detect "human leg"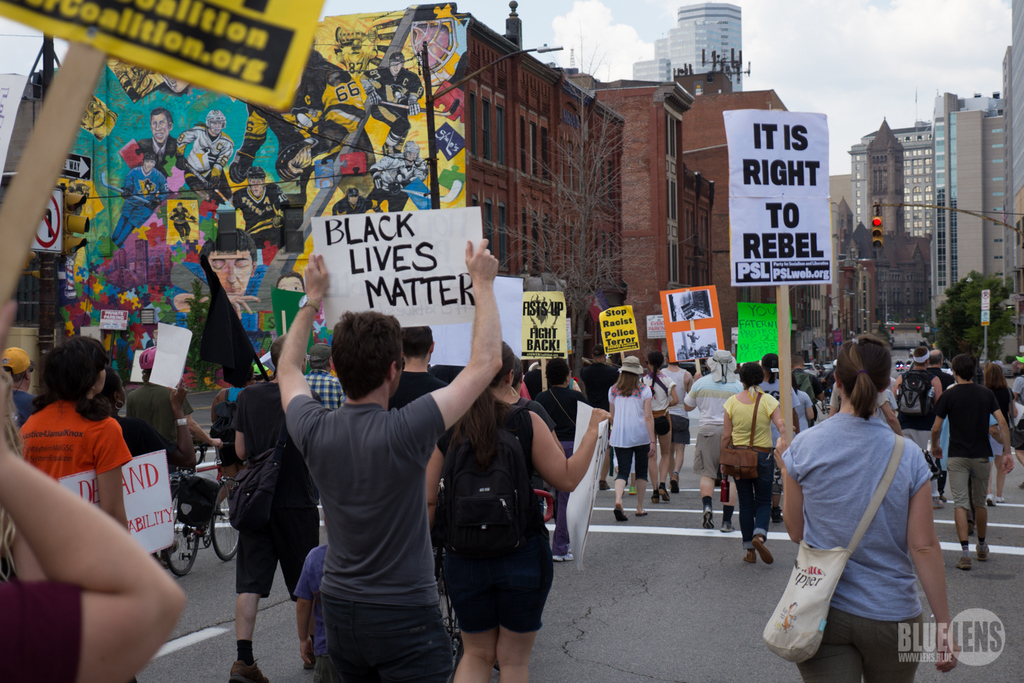
region(853, 614, 922, 681)
